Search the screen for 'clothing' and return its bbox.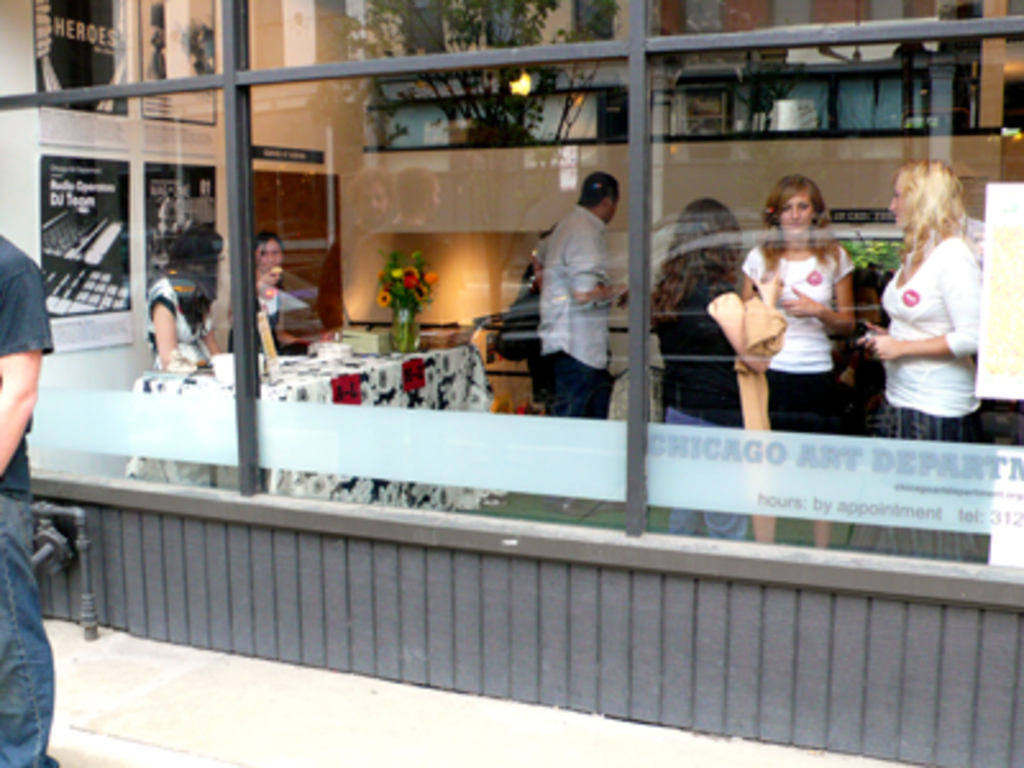
Found: {"x1": 0, "y1": 228, "x2": 56, "y2": 765}.
